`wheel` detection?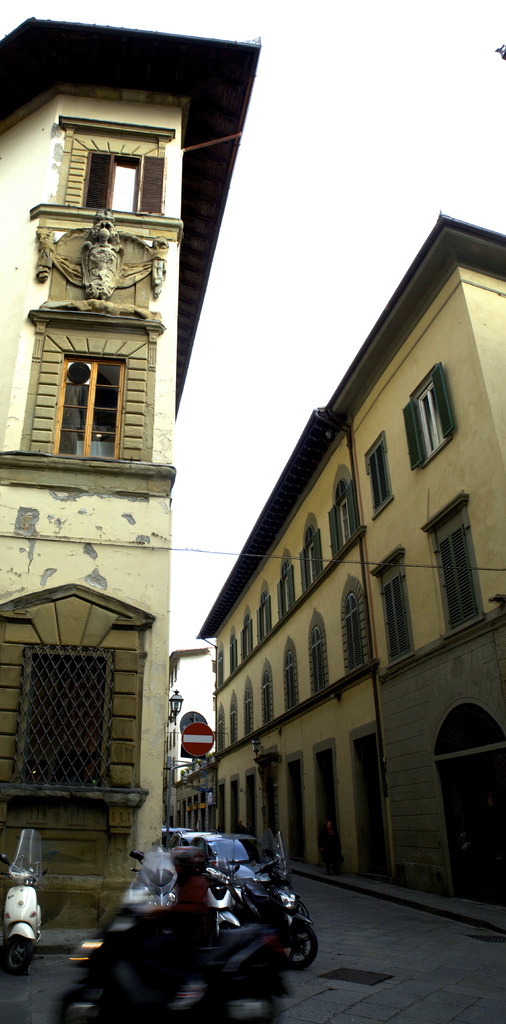
l=273, t=912, r=319, b=982
